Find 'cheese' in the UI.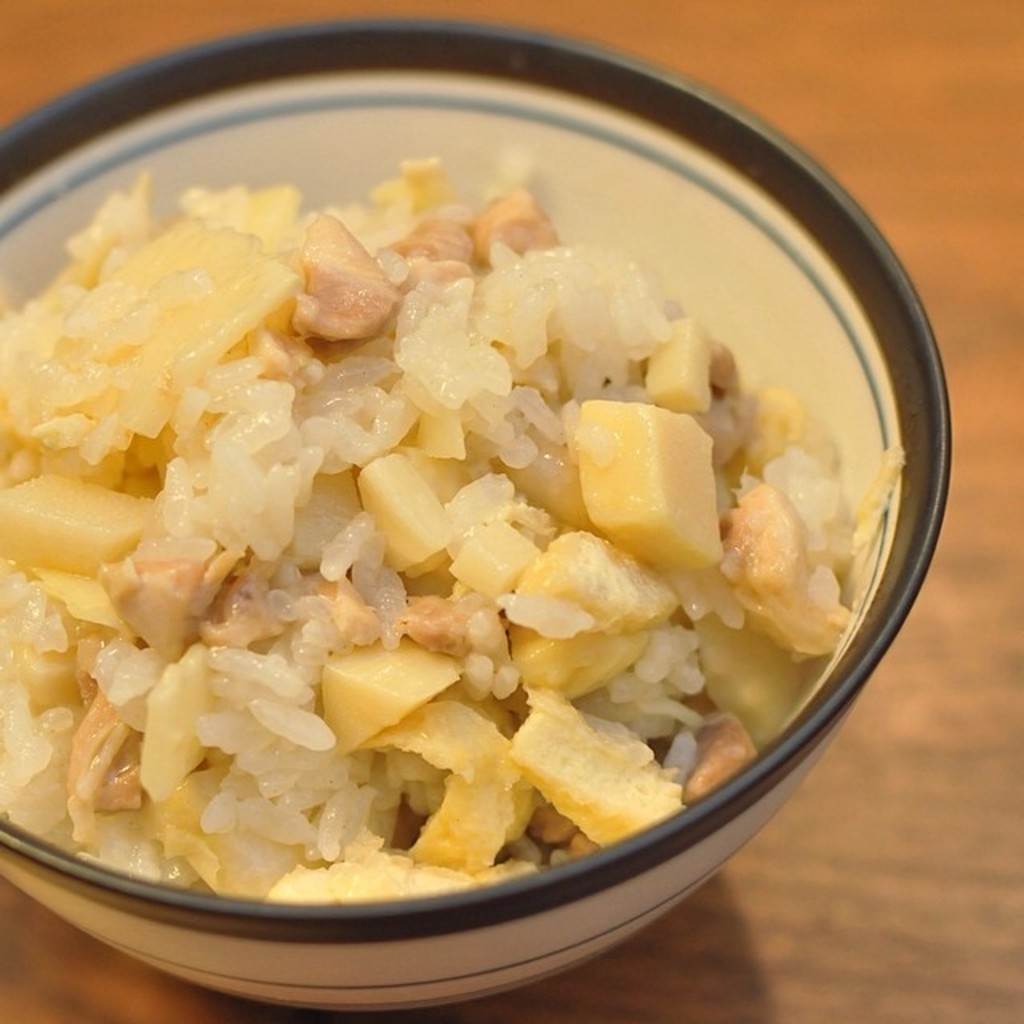
UI element at (left=366, top=702, right=536, bottom=870).
